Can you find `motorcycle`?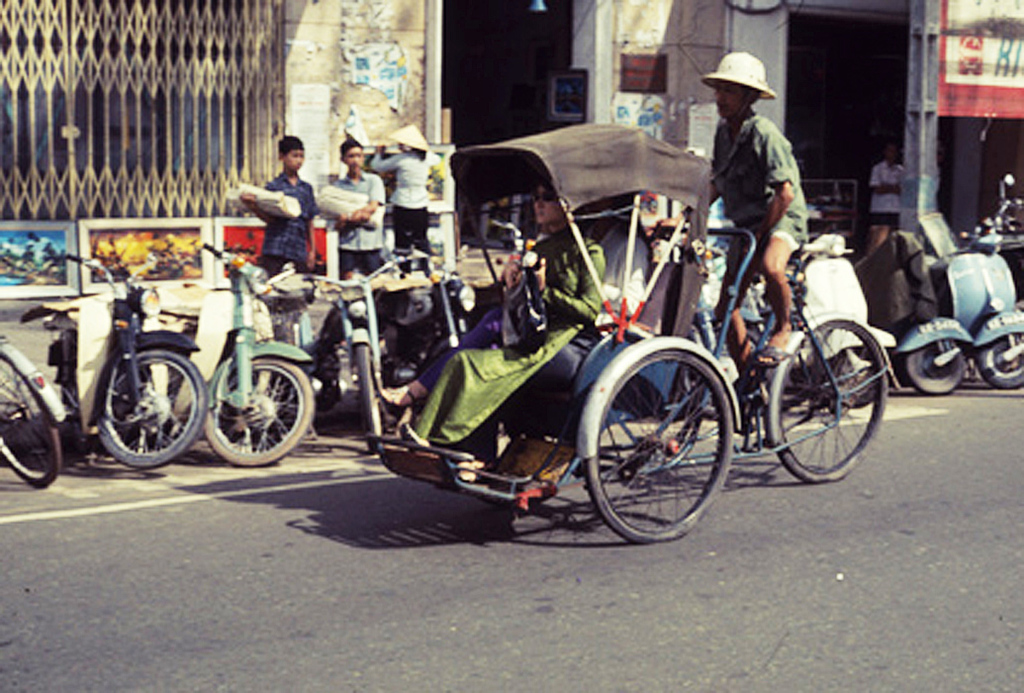
Yes, bounding box: select_region(59, 275, 195, 472).
